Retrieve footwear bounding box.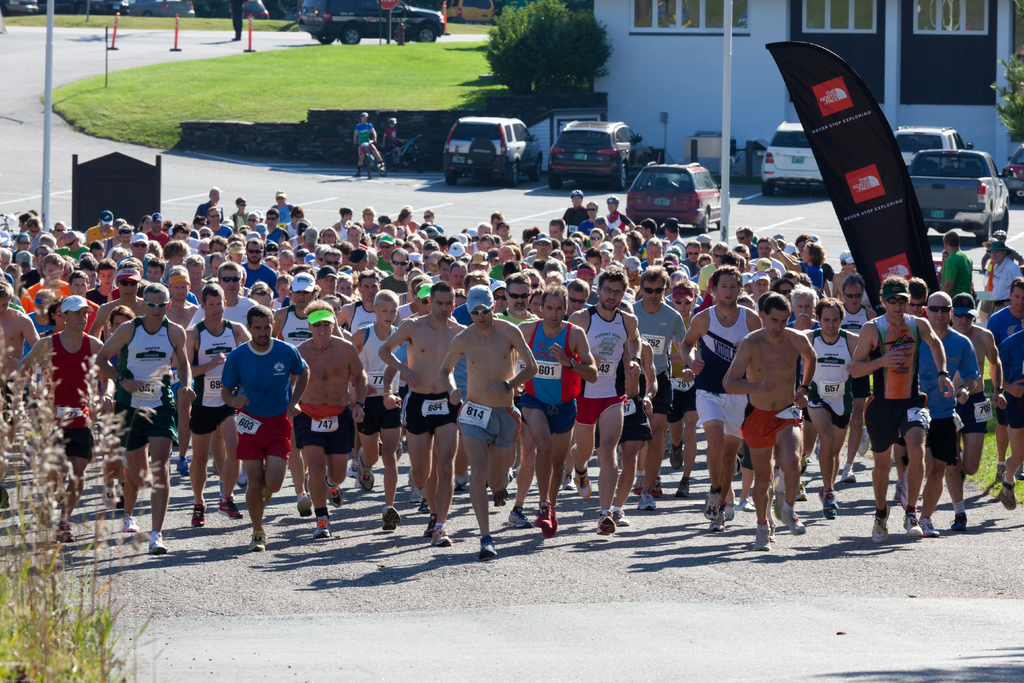
Bounding box: 394, 439, 406, 463.
